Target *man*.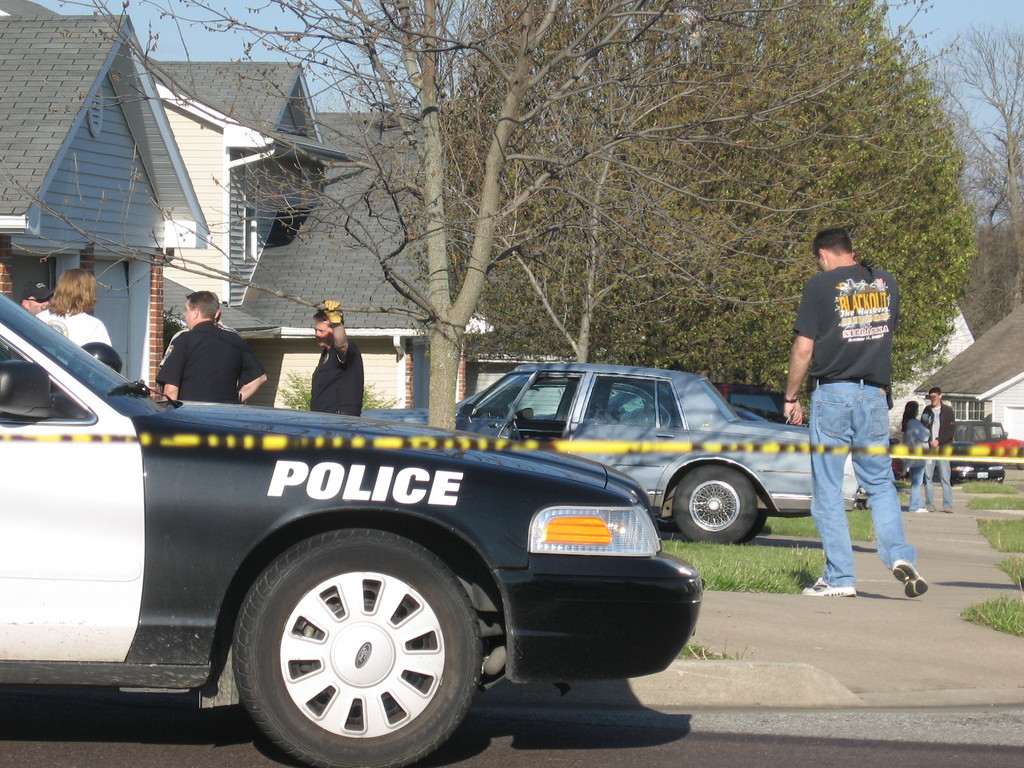
Target region: bbox=[300, 308, 362, 413].
